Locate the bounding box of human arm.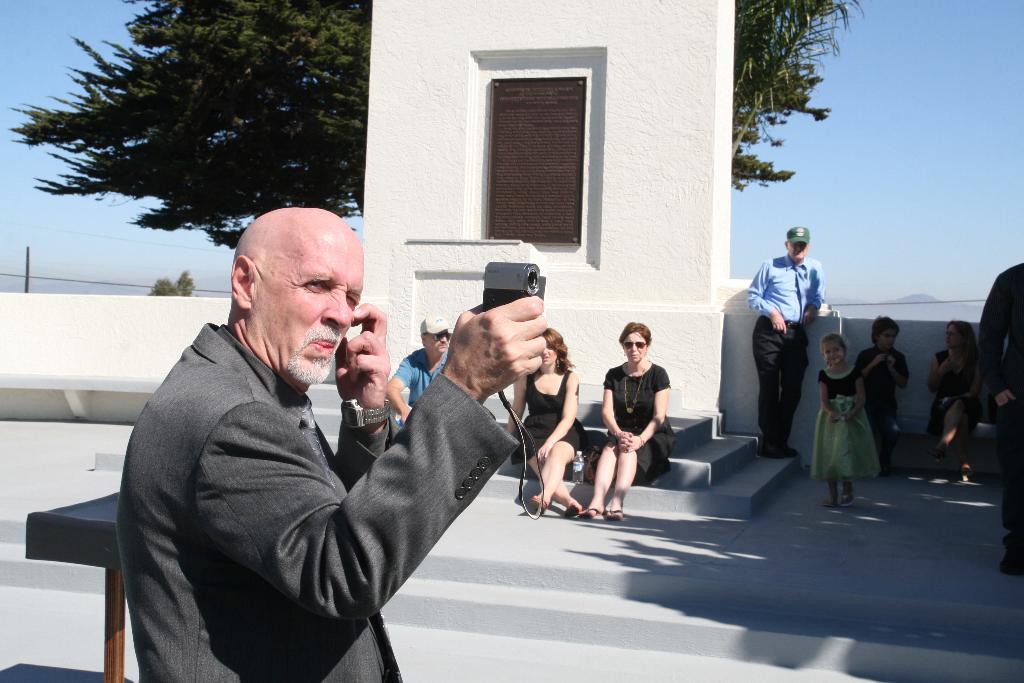
Bounding box: <box>626,366,673,452</box>.
